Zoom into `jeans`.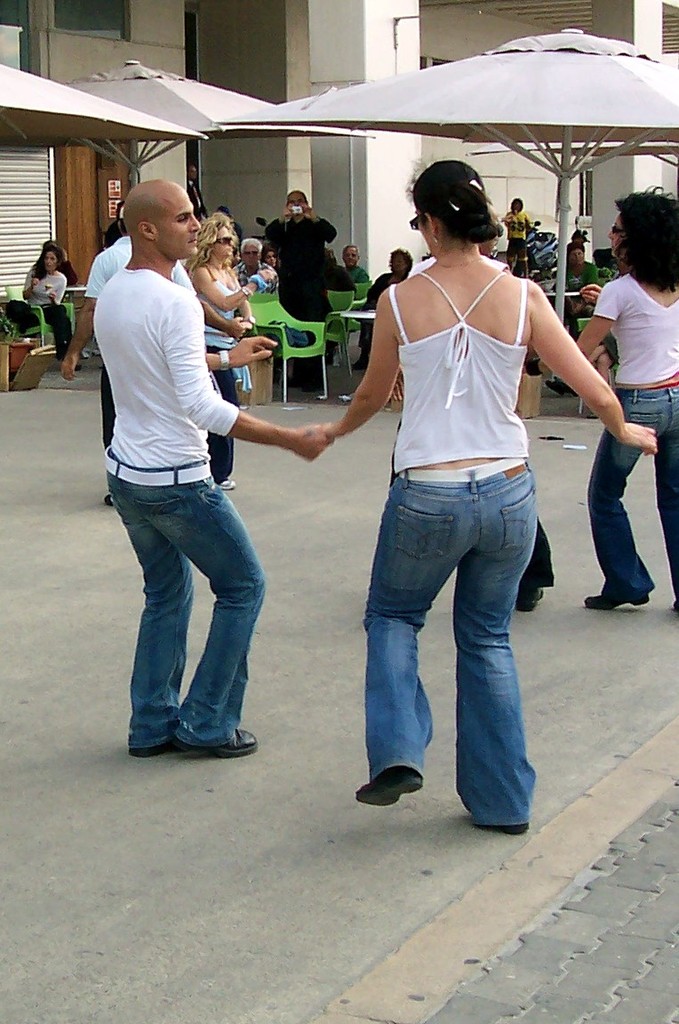
Zoom target: (left=362, top=468, right=539, bottom=829).
